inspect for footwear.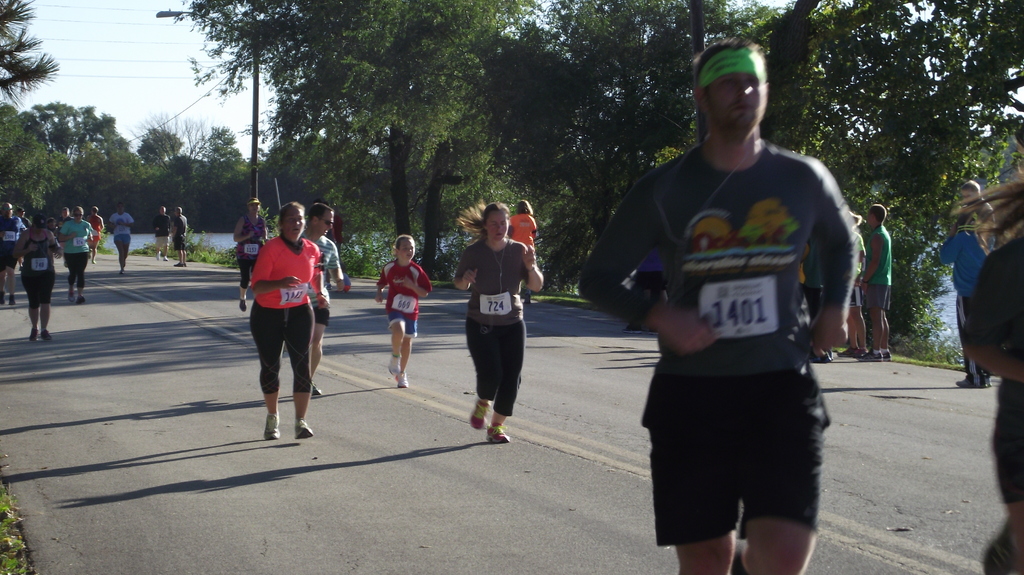
Inspection: 854, 343, 865, 358.
